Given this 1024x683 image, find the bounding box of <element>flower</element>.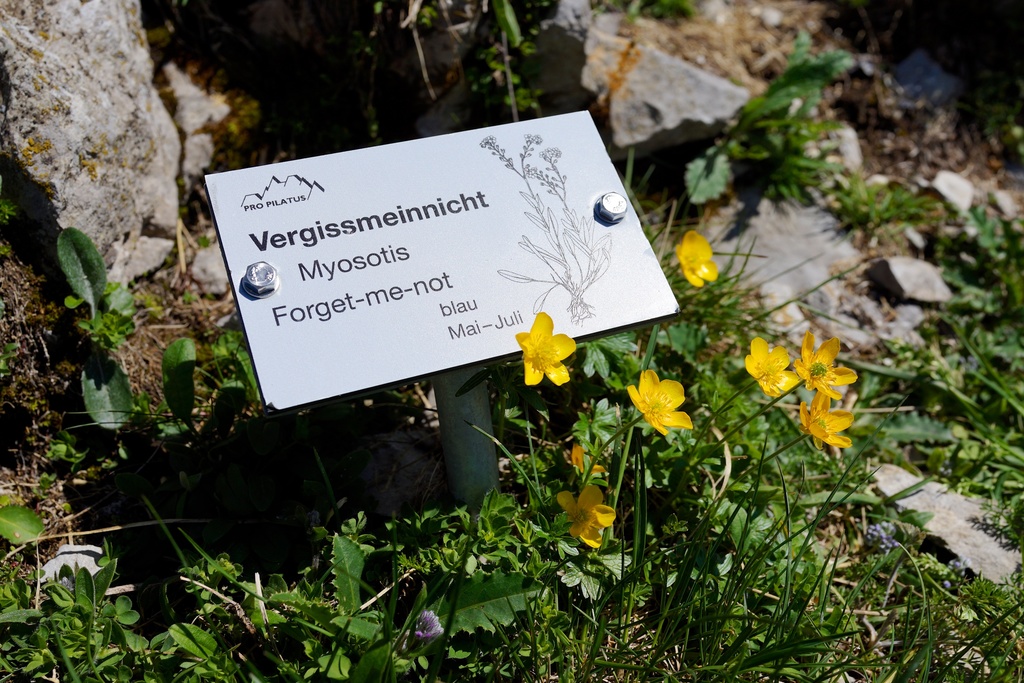
[left=557, top=484, right=622, bottom=553].
